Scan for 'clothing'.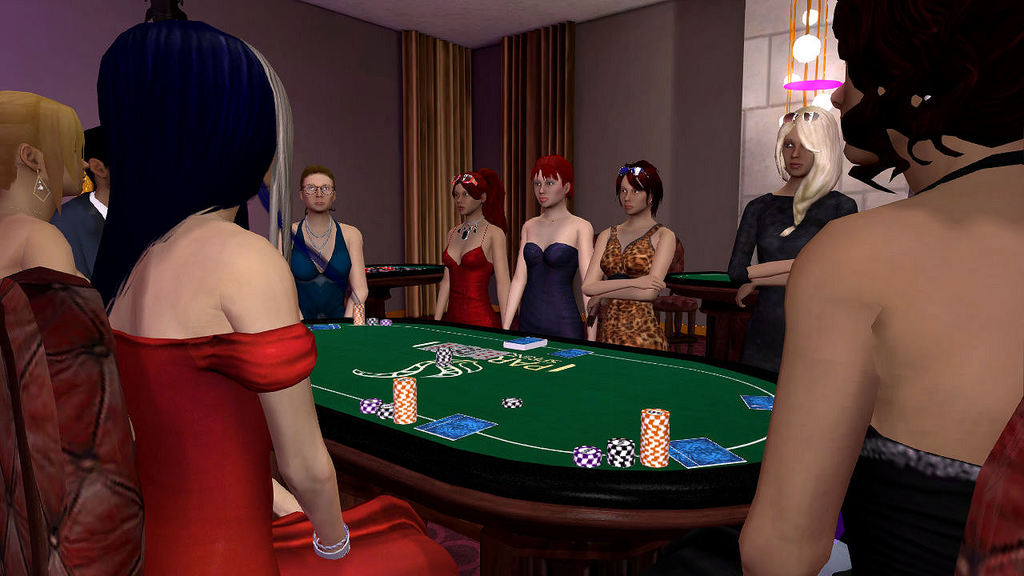
Scan result: crop(838, 414, 981, 575).
